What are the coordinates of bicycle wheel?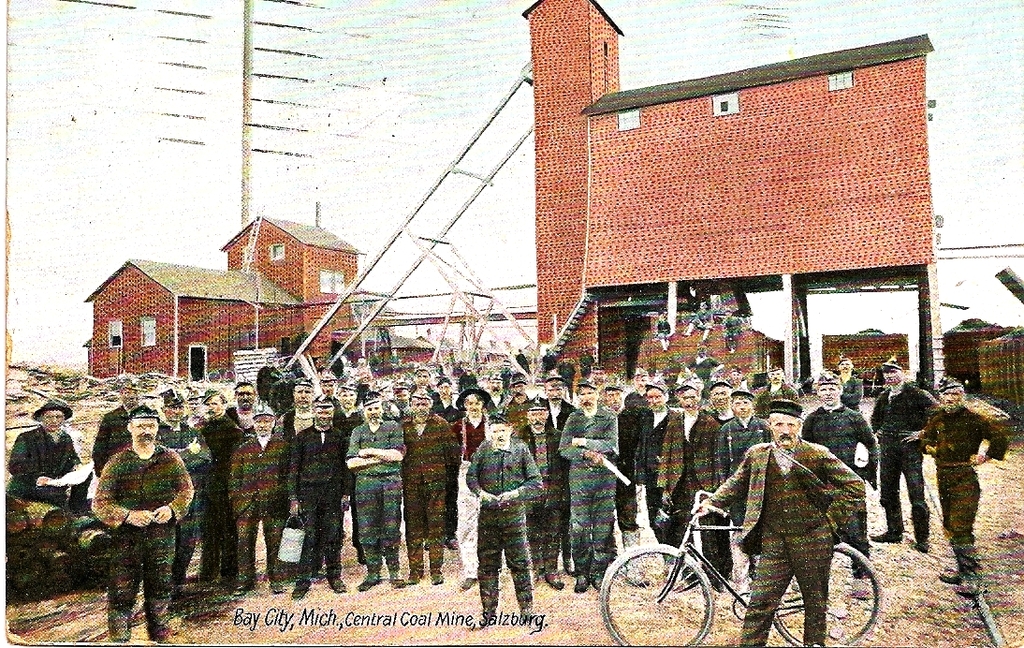
(left=776, top=540, right=878, bottom=647).
